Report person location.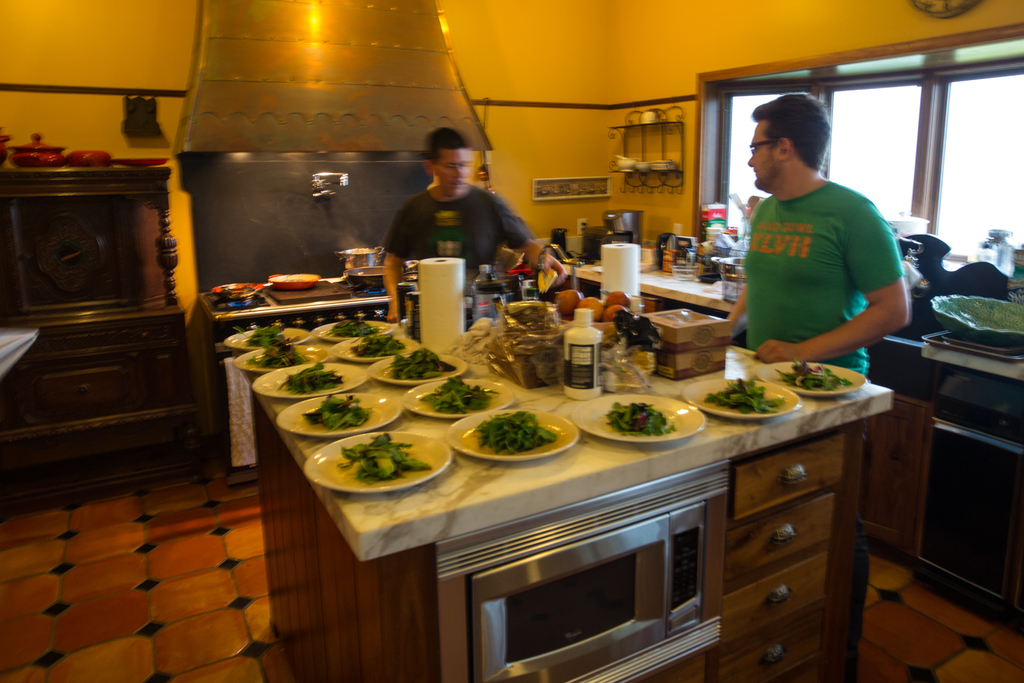
Report: {"x1": 726, "y1": 83, "x2": 917, "y2": 395}.
